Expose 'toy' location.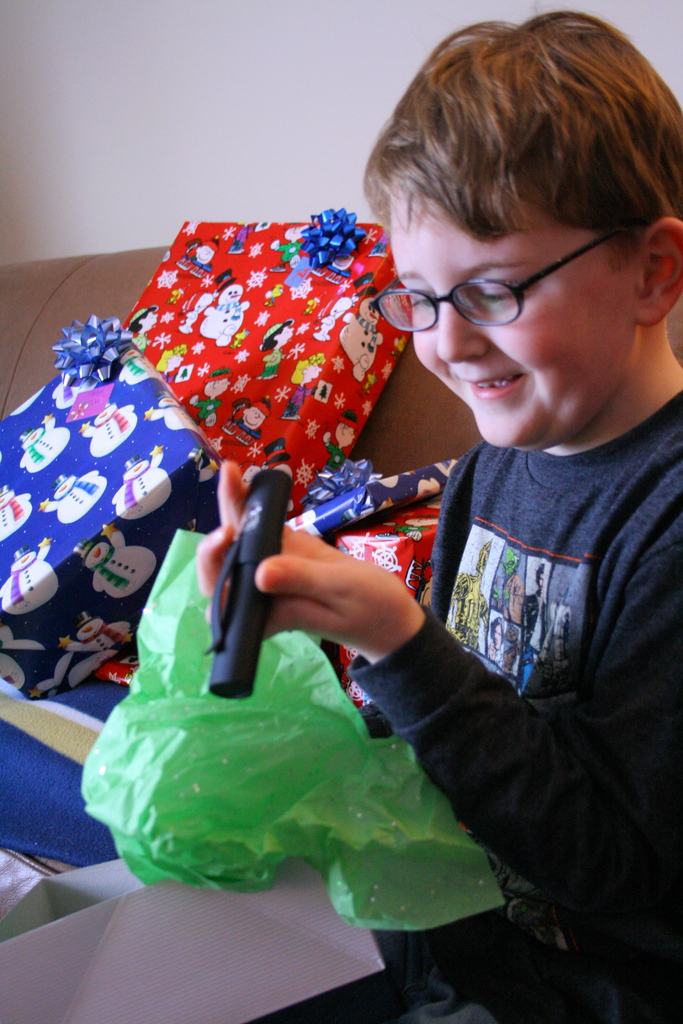
Exposed at x1=119 y1=344 x2=162 y2=387.
